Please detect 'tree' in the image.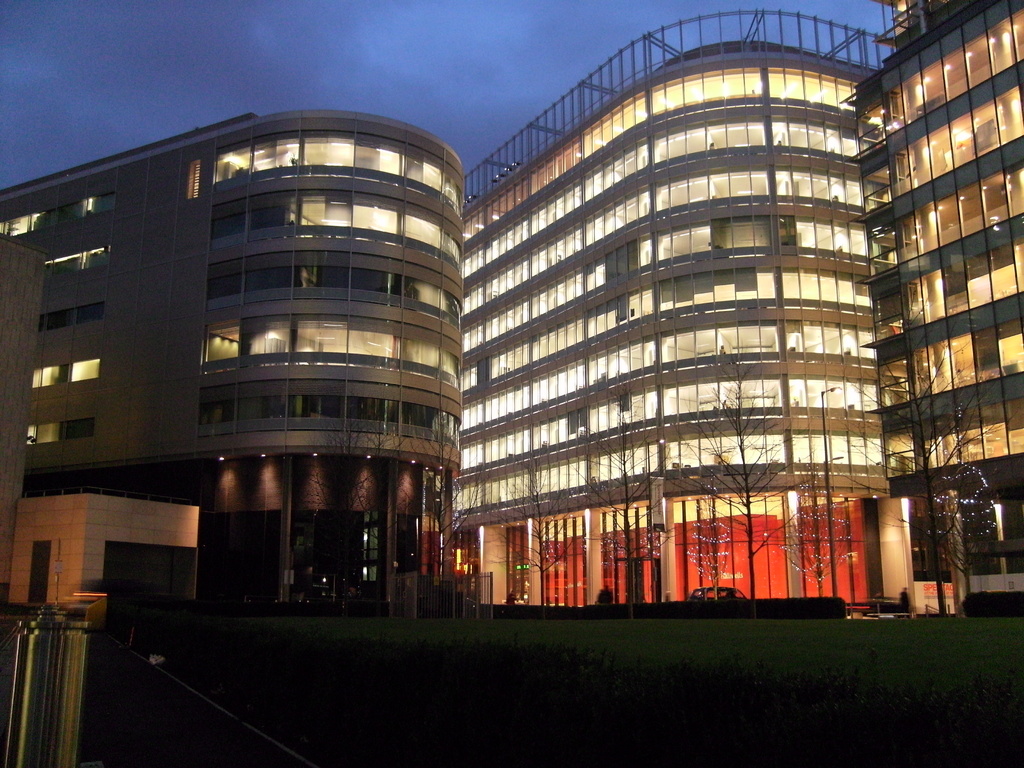
left=675, top=362, right=826, bottom=606.
